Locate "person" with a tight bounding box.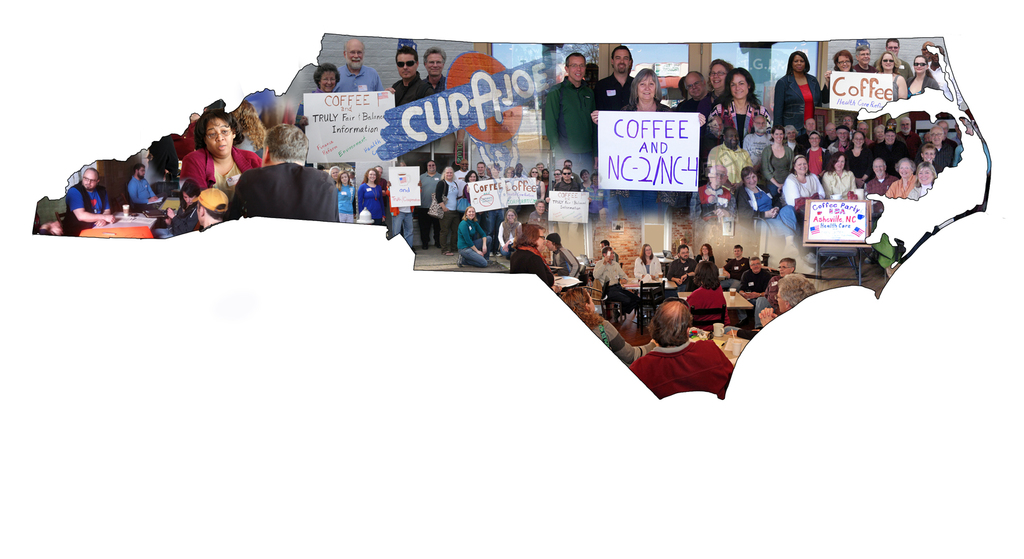
pyautogui.locateOnScreen(865, 157, 895, 194).
